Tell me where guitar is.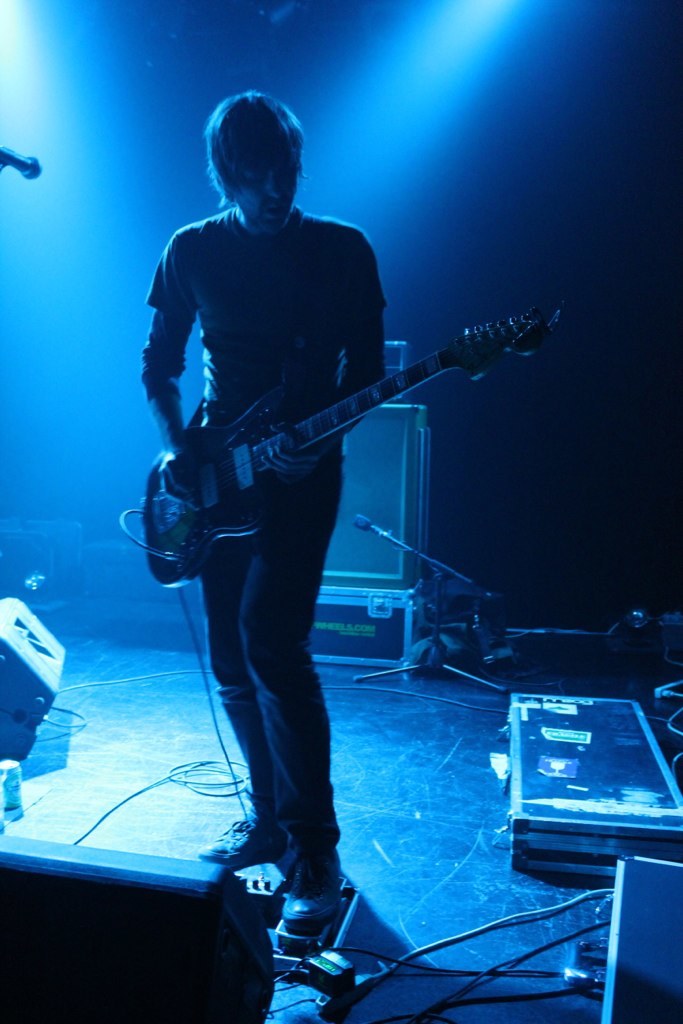
guitar is at (x1=118, y1=309, x2=548, y2=577).
